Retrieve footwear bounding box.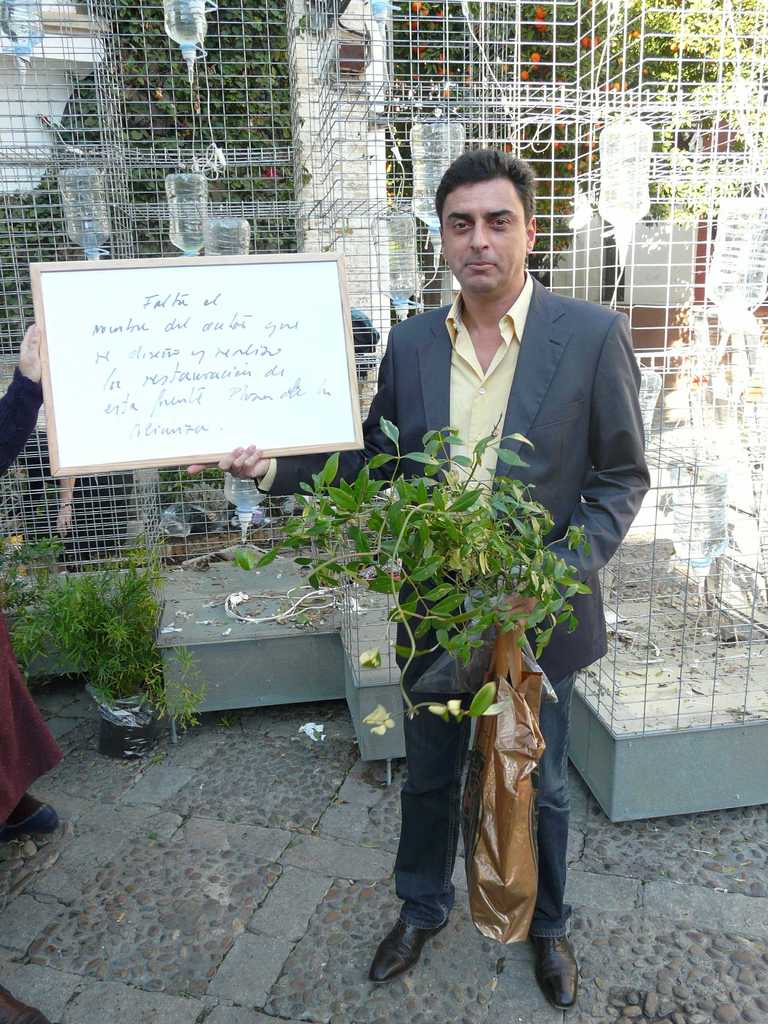
Bounding box: [left=2, top=811, right=58, bottom=841].
